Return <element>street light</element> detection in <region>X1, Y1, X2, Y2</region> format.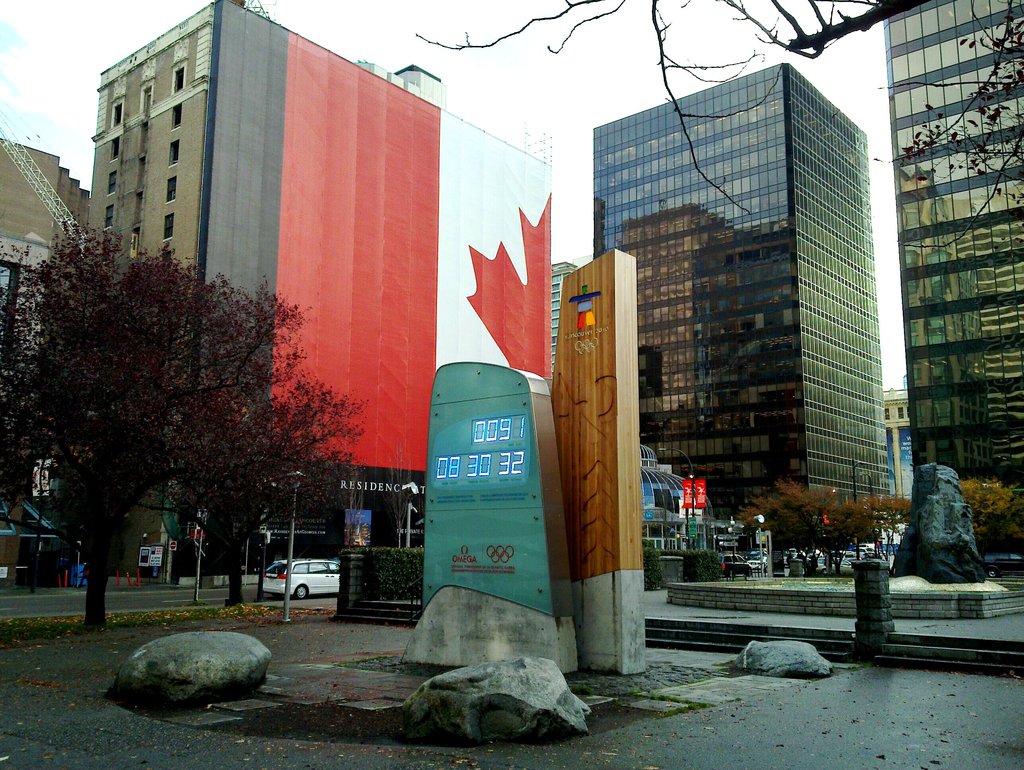
<region>751, 514, 766, 575</region>.
